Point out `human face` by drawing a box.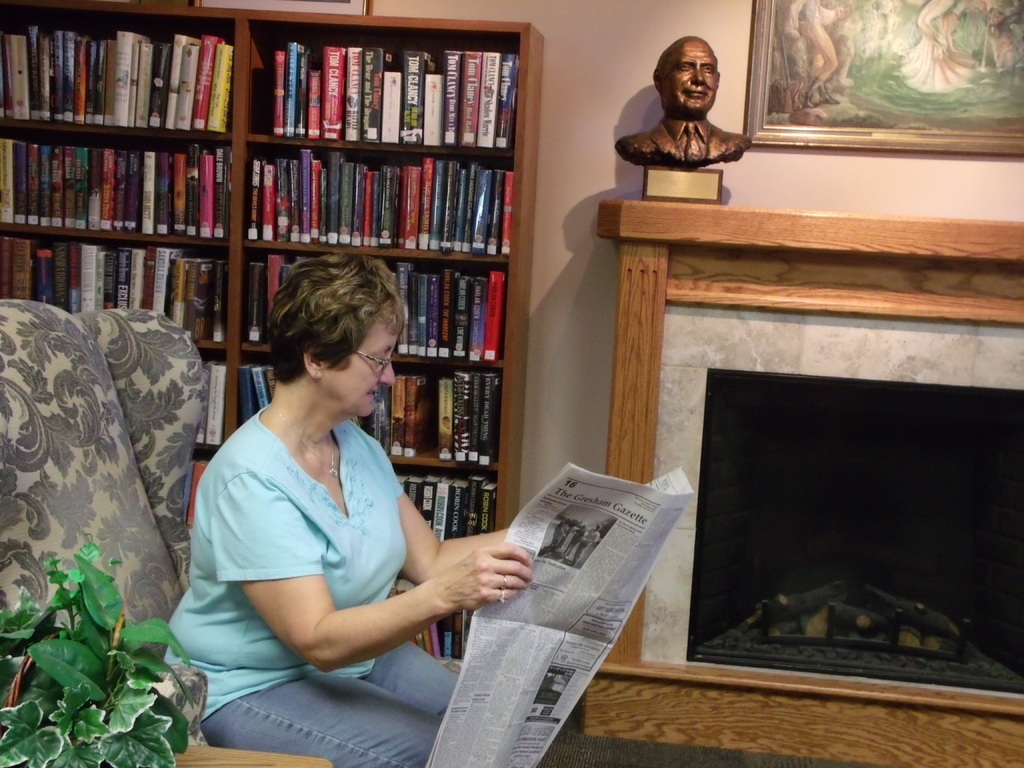
x1=319, y1=314, x2=392, y2=419.
